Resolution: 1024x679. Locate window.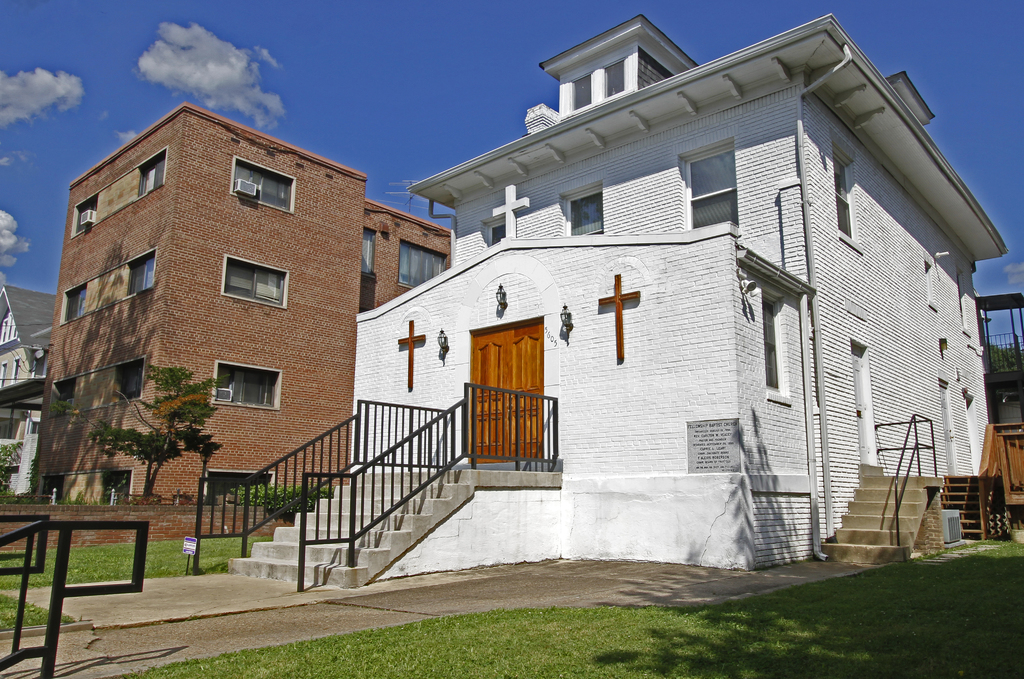
BBox(685, 140, 737, 231).
